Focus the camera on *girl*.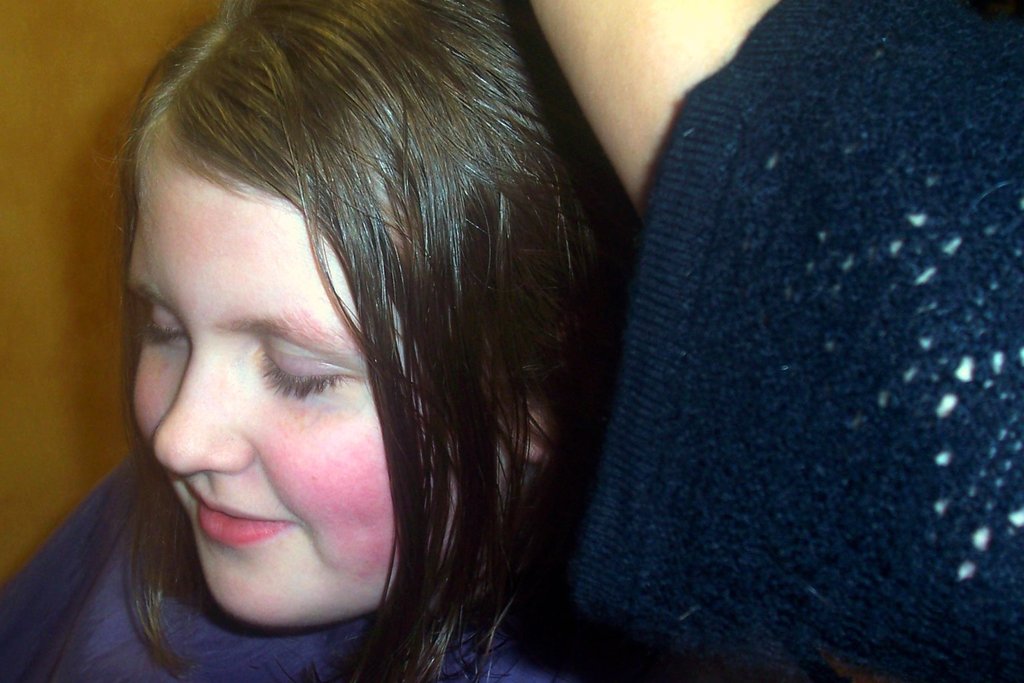
Focus region: detection(0, 0, 648, 682).
